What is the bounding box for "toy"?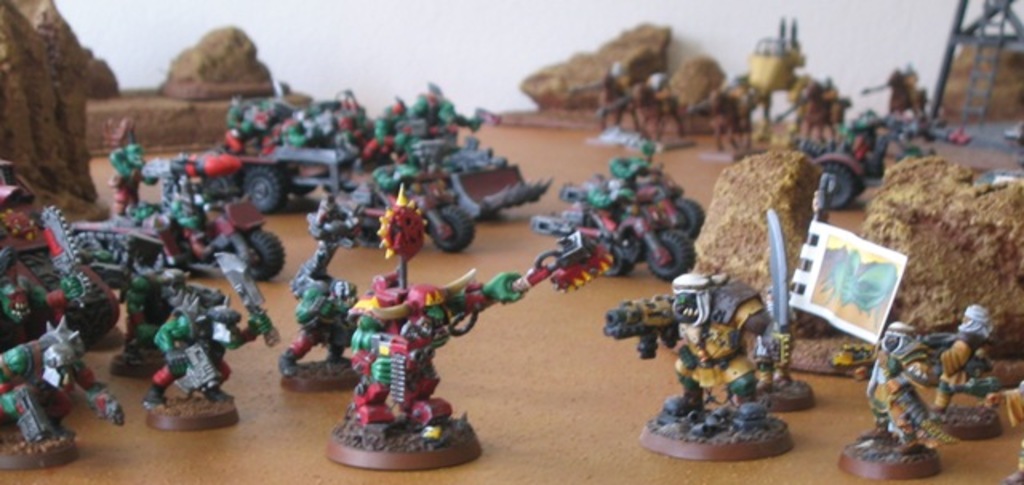
<box>330,179,613,472</box>.
